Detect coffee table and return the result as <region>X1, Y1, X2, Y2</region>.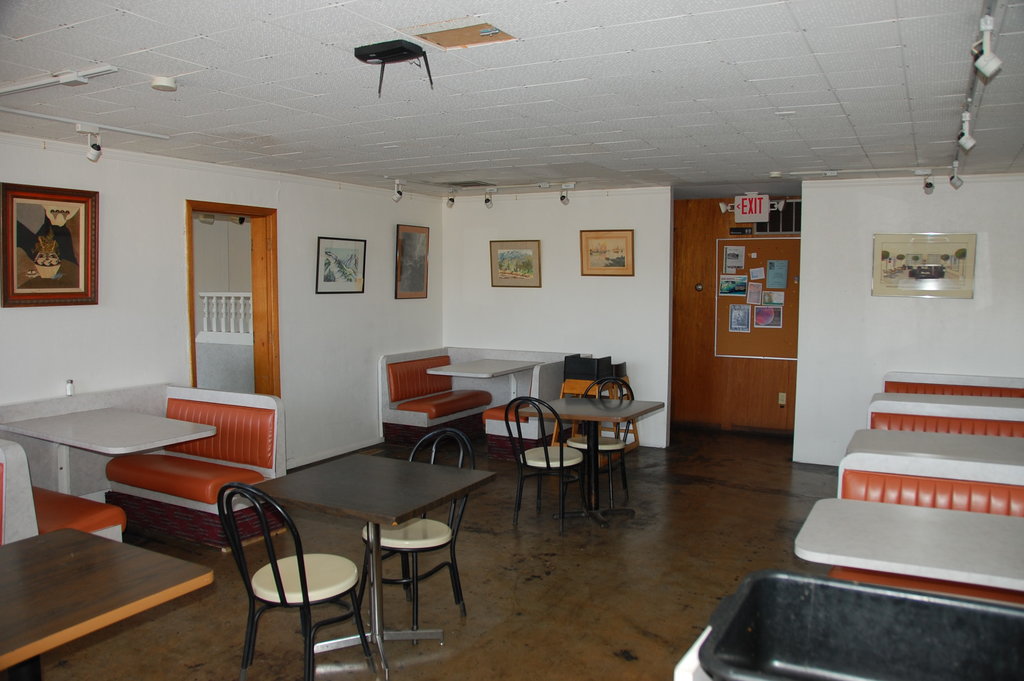
<region>513, 397, 668, 524</region>.
